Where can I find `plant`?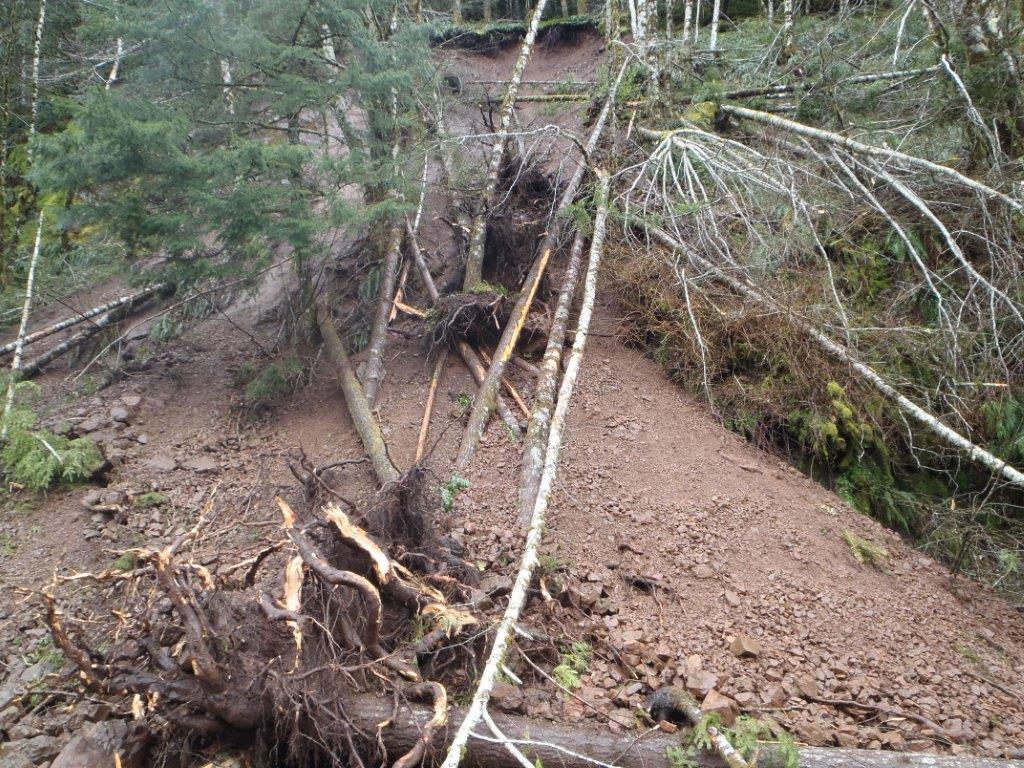
You can find it at [x1=0, y1=362, x2=114, y2=489].
